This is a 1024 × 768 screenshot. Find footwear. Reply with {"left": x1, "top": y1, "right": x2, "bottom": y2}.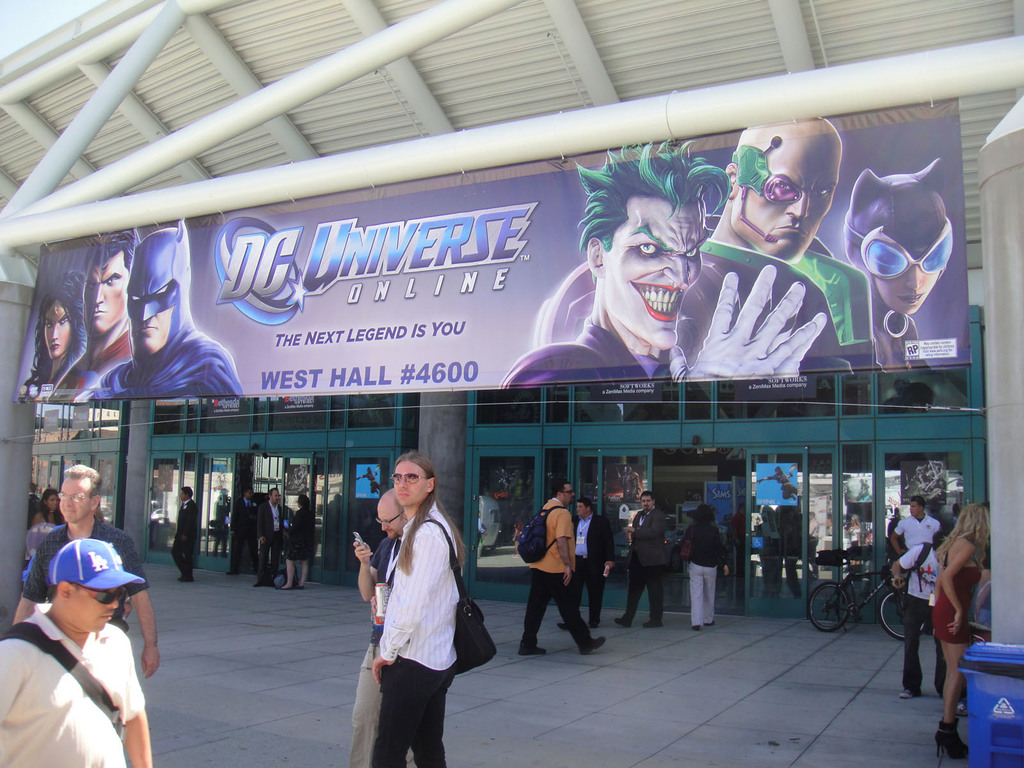
{"left": 579, "top": 636, "right": 605, "bottom": 656}.
